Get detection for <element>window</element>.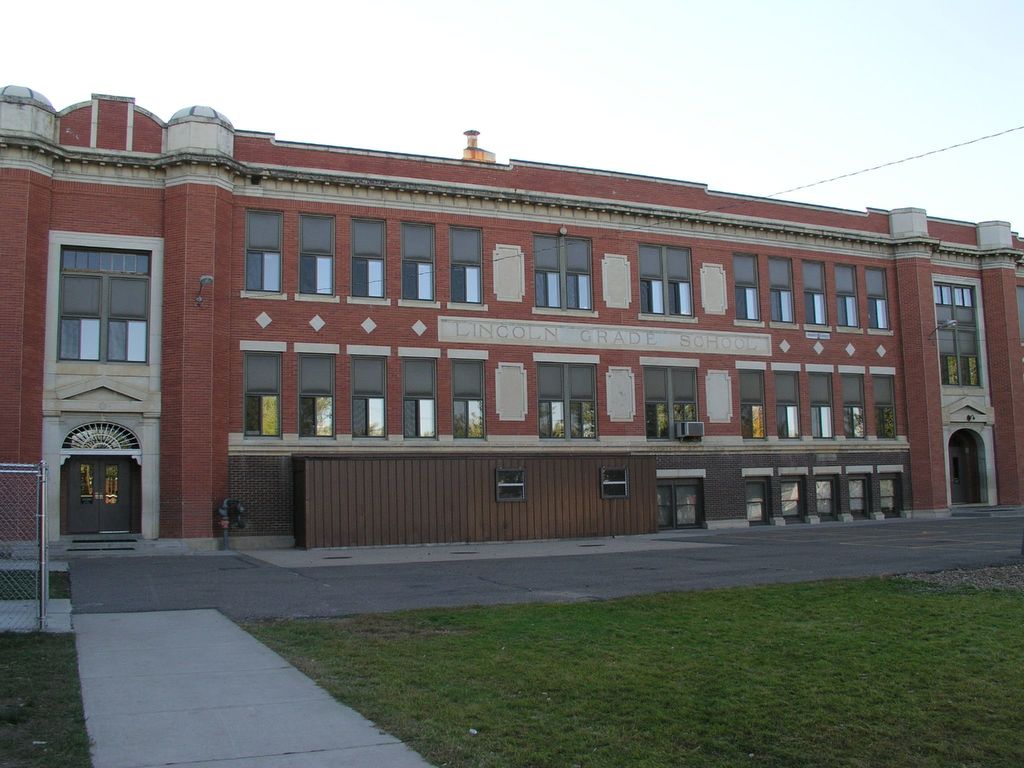
Detection: detection(298, 357, 335, 438).
